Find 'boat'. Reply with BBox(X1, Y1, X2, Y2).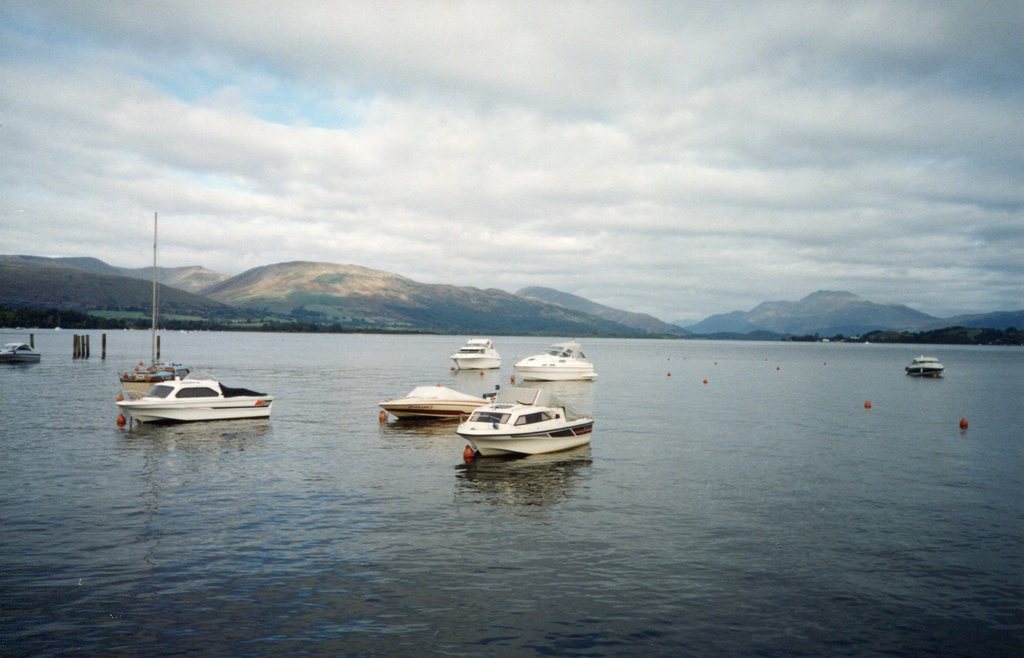
BBox(113, 199, 196, 407).
